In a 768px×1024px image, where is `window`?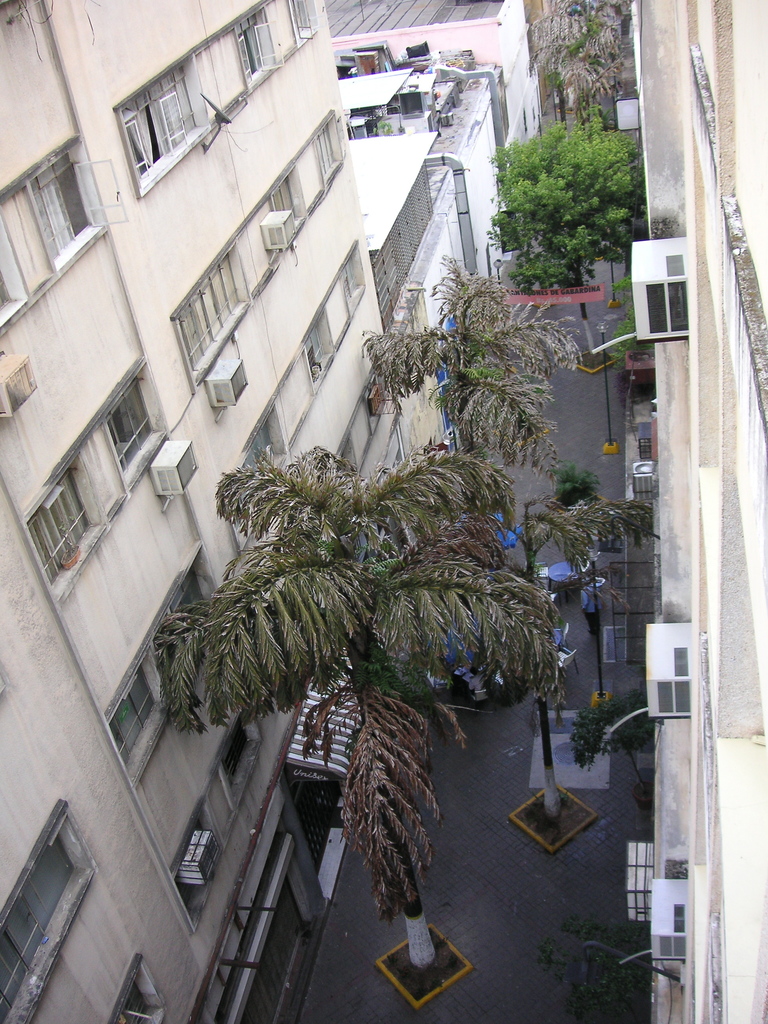
<box>269,174,300,227</box>.
